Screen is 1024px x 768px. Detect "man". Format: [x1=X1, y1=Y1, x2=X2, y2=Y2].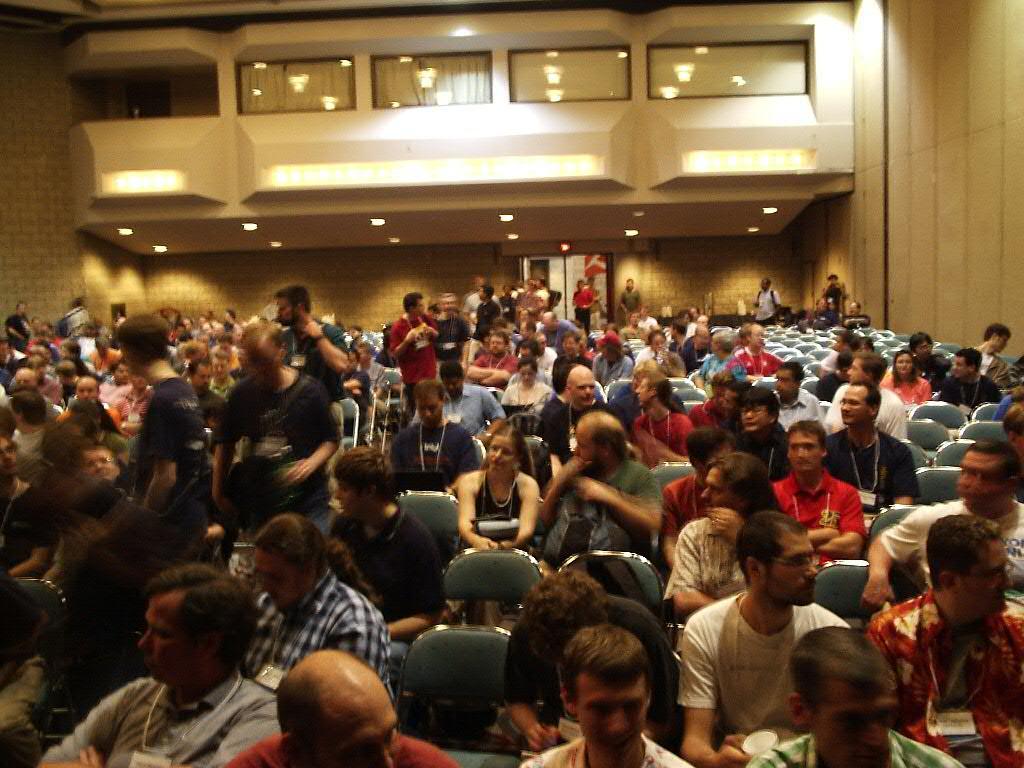
[x1=862, y1=435, x2=1023, y2=608].
